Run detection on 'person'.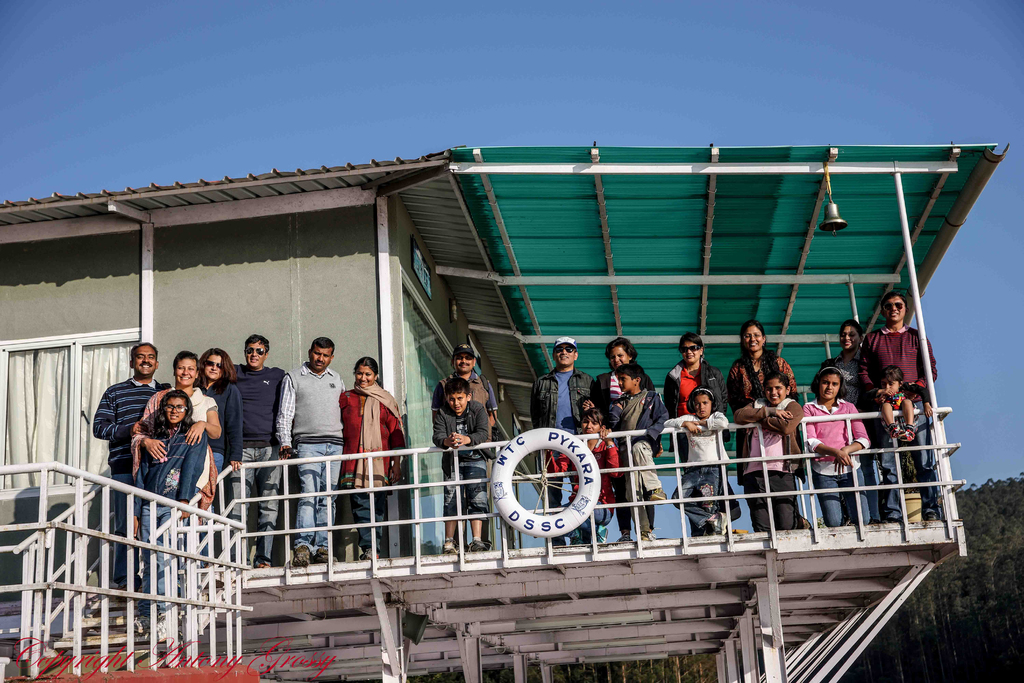
Result: <box>548,406,619,536</box>.
